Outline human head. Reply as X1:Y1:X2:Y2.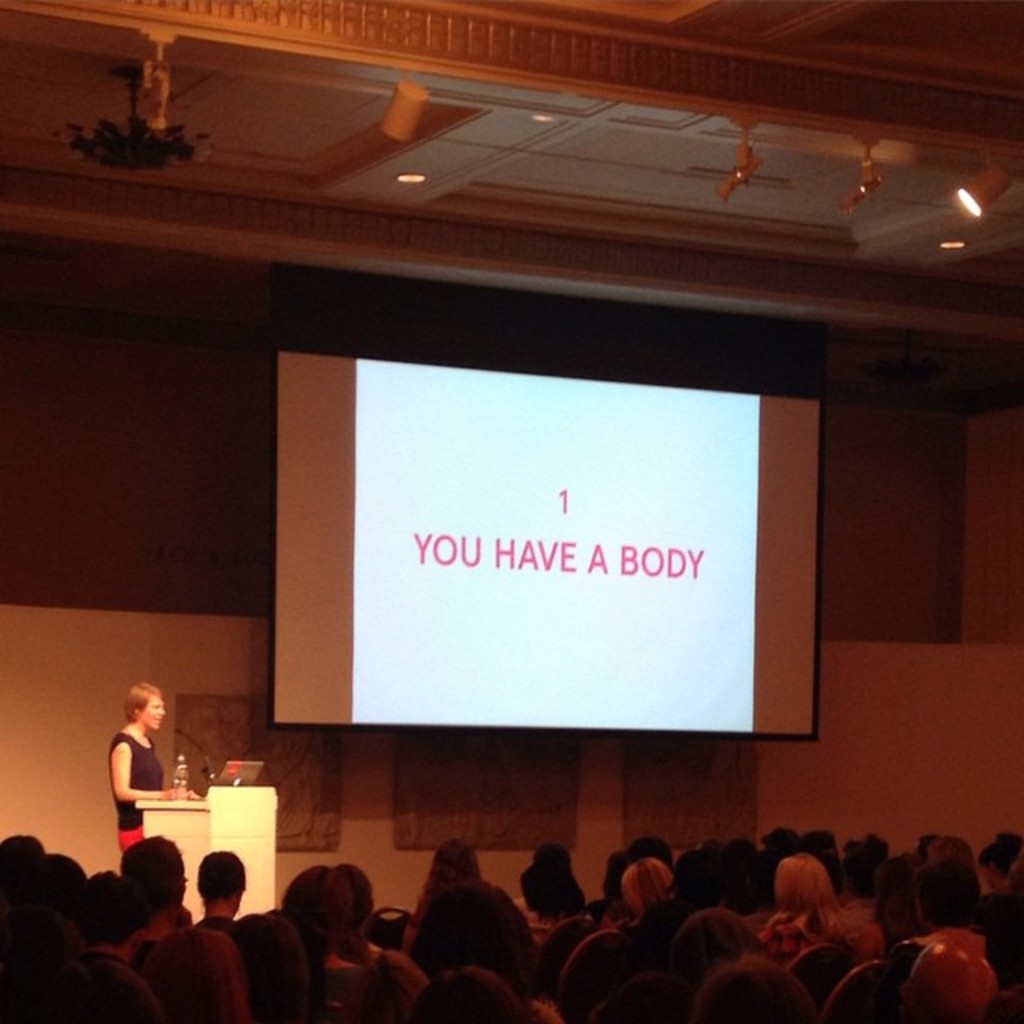
525:842:589:912.
